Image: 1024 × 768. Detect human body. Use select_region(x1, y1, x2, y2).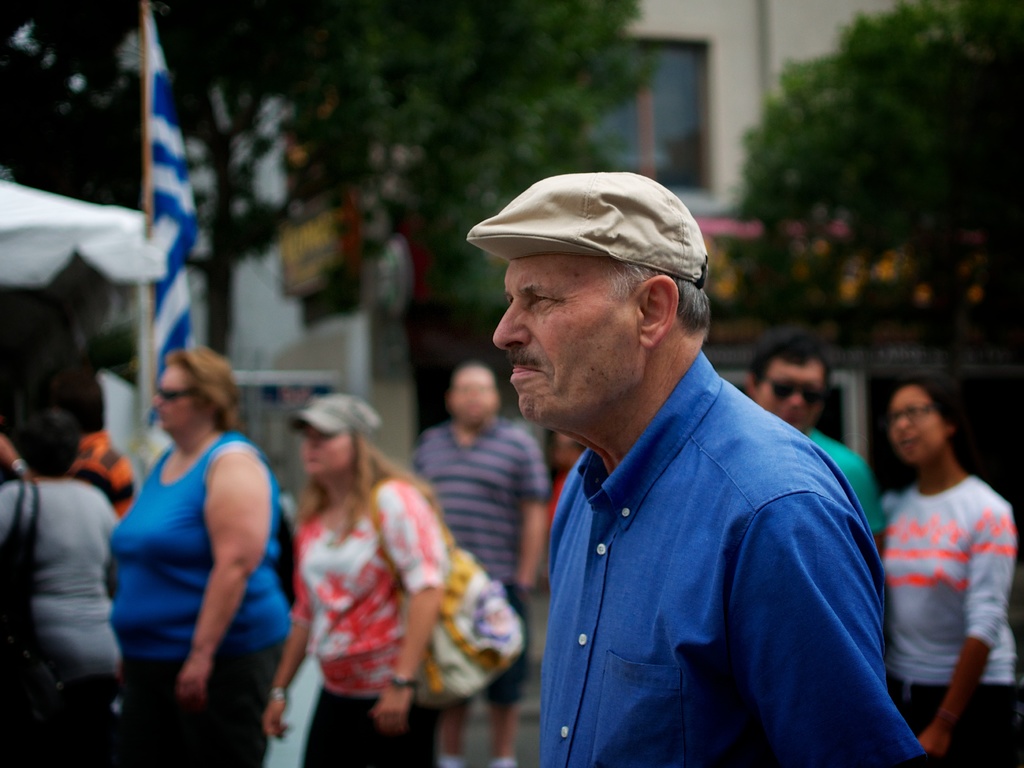
select_region(877, 475, 1018, 767).
